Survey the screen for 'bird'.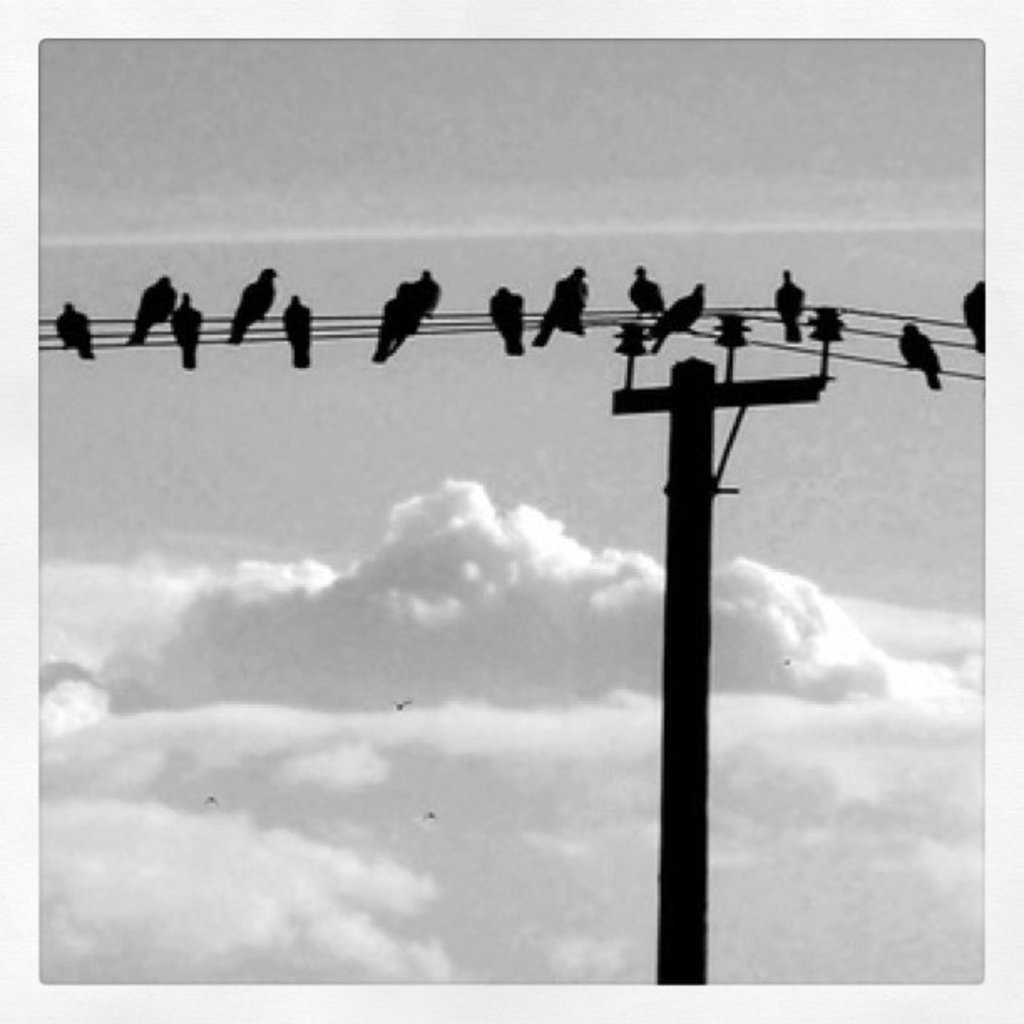
Survey found: 899 323 940 395.
